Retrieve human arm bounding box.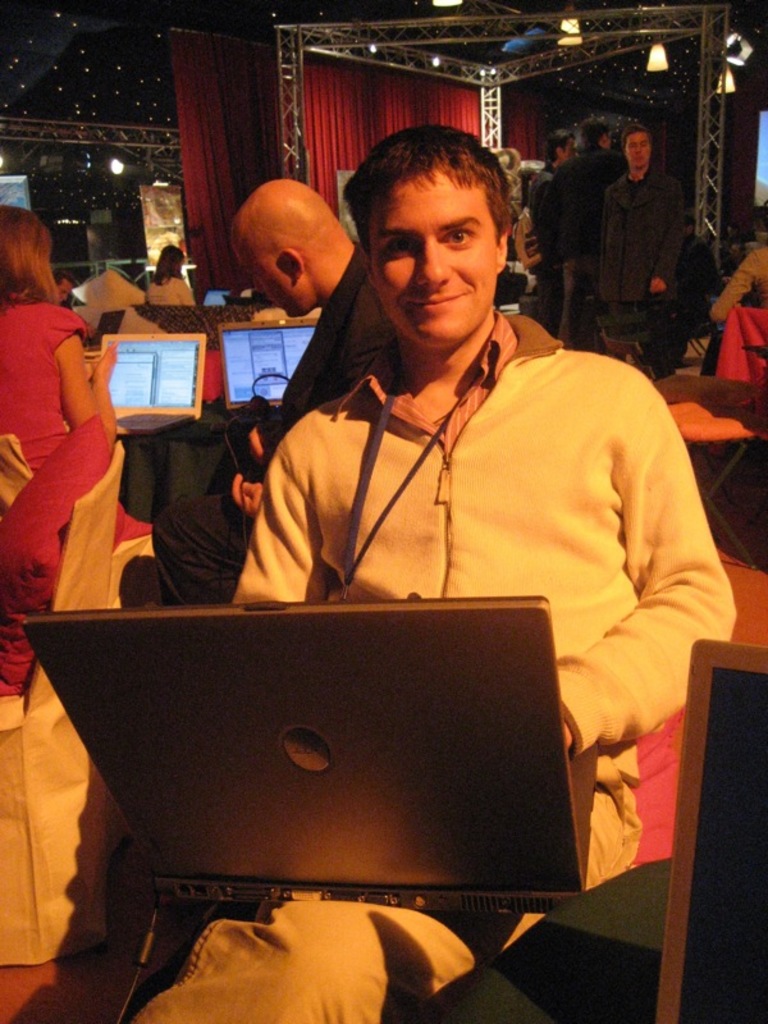
Bounding box: 559,371,745,762.
